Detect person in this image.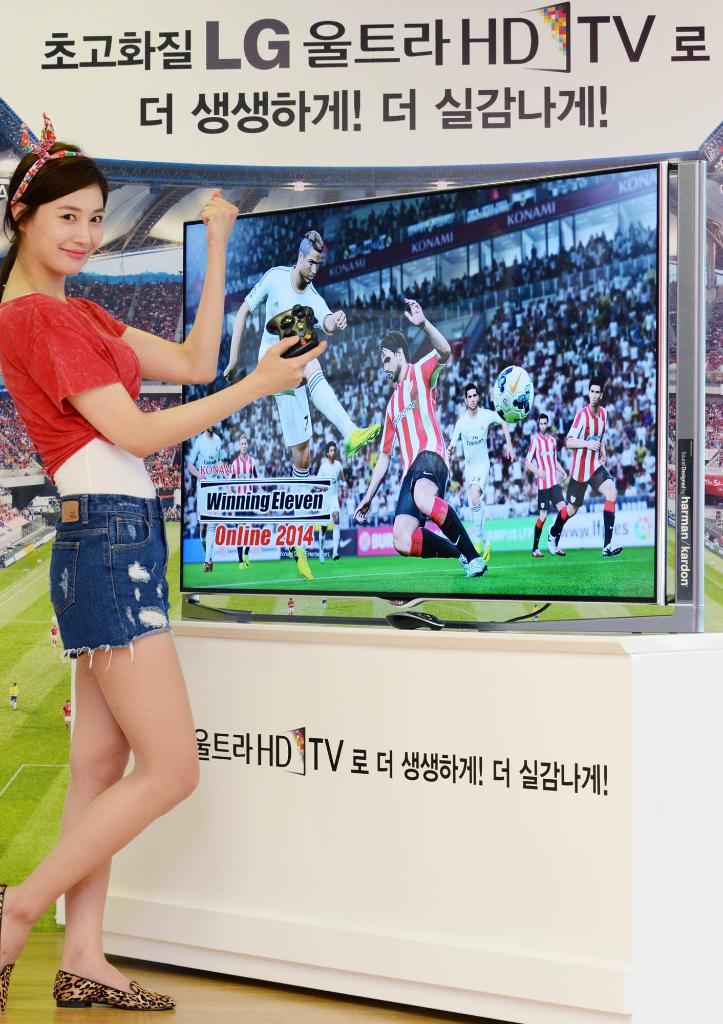
Detection: (x1=229, y1=431, x2=263, y2=570).
